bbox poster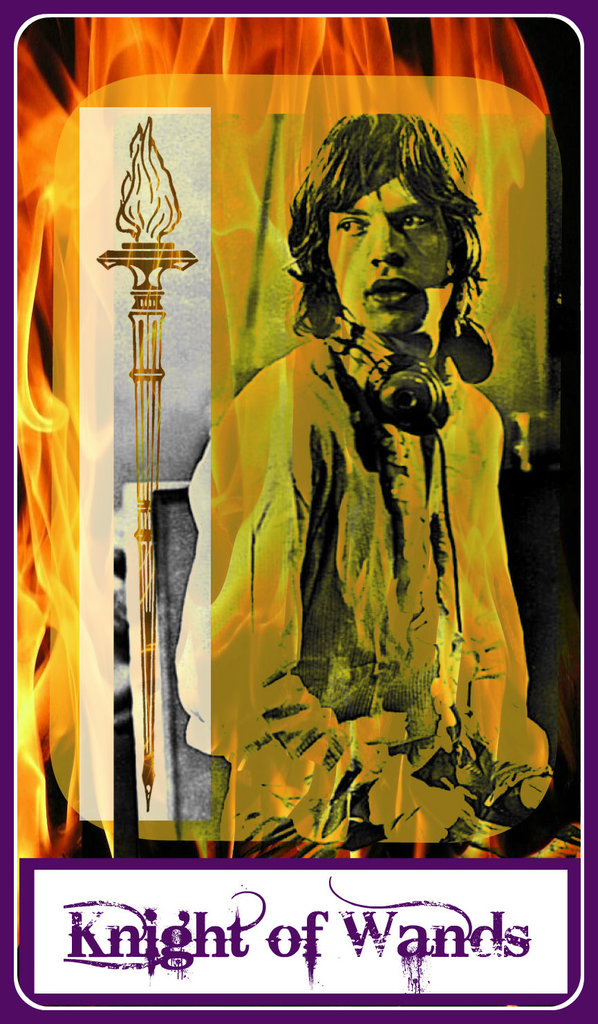
bbox=(0, 0, 597, 1023)
